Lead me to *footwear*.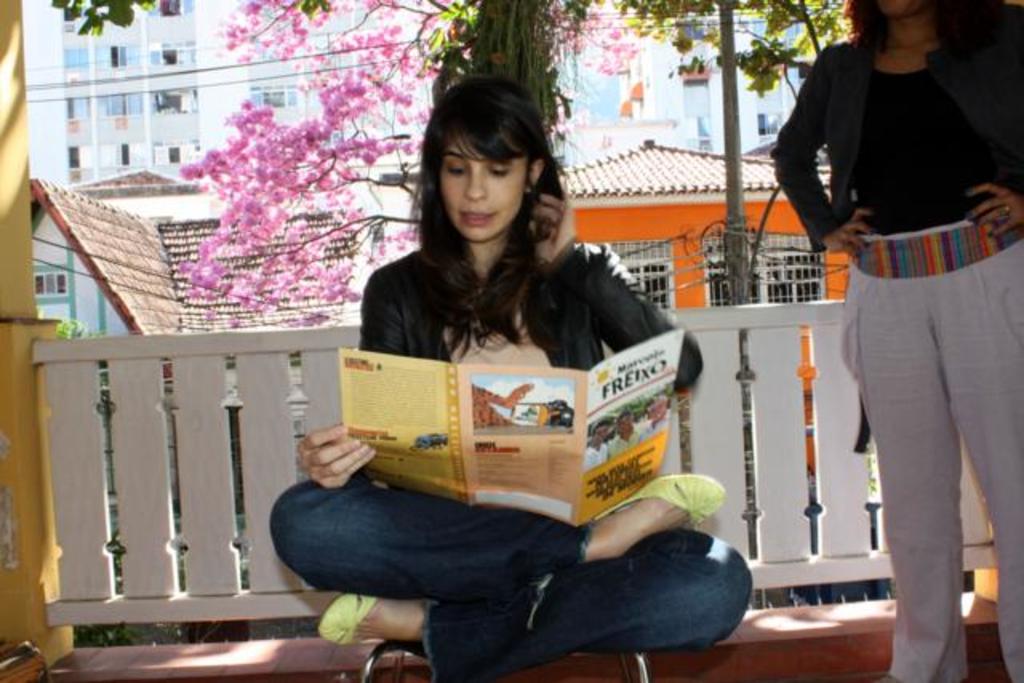
Lead to rect(318, 595, 374, 646).
